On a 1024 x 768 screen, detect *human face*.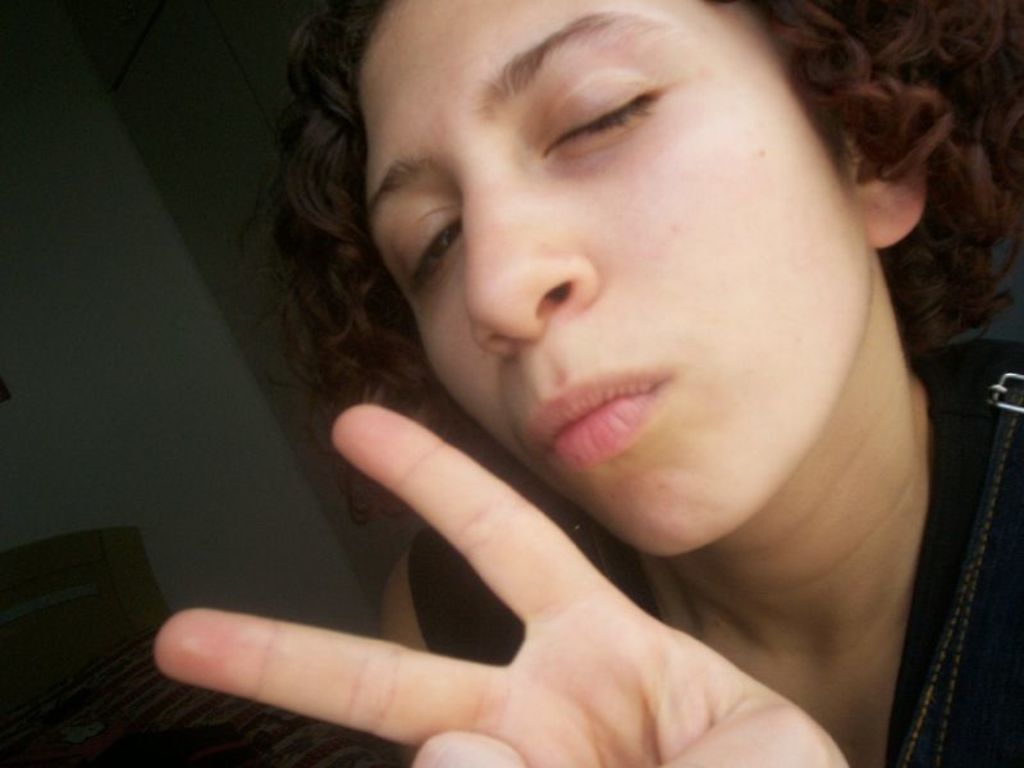
[362,0,874,563].
